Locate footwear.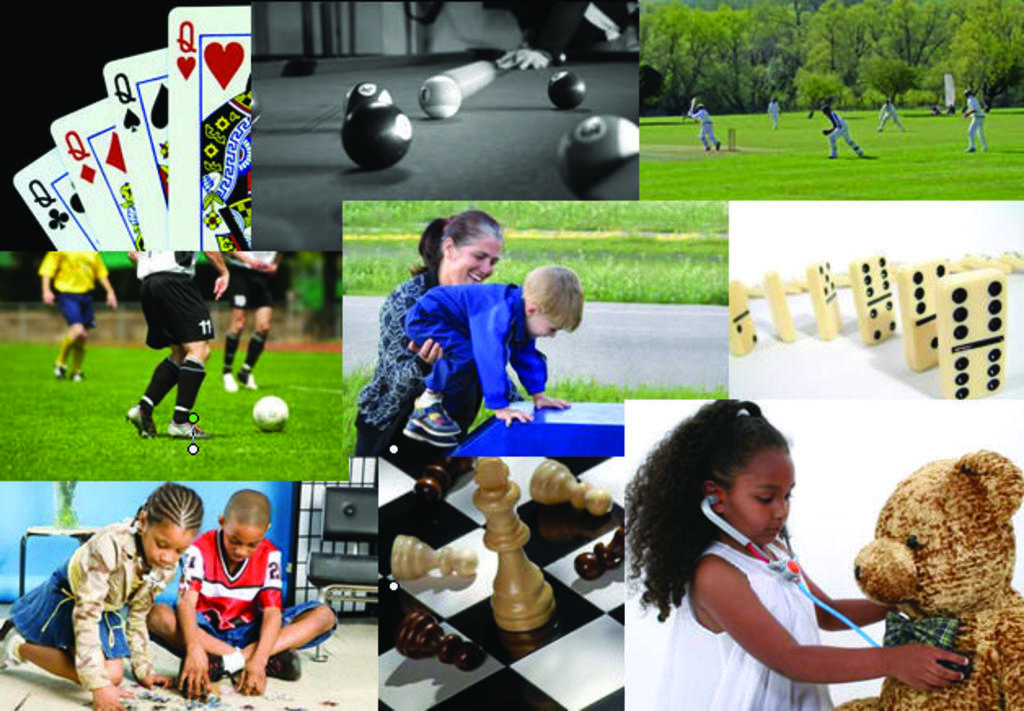
Bounding box: detection(126, 406, 153, 437).
